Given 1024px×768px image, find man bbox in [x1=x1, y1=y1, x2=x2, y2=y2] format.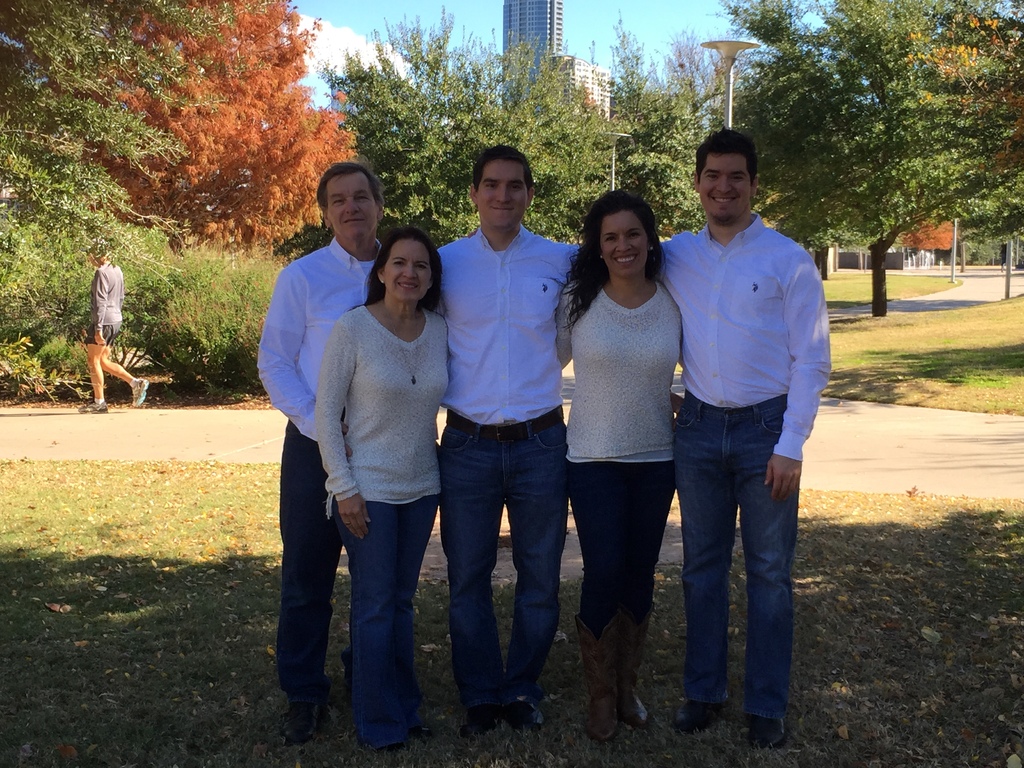
[x1=83, y1=234, x2=156, y2=422].
